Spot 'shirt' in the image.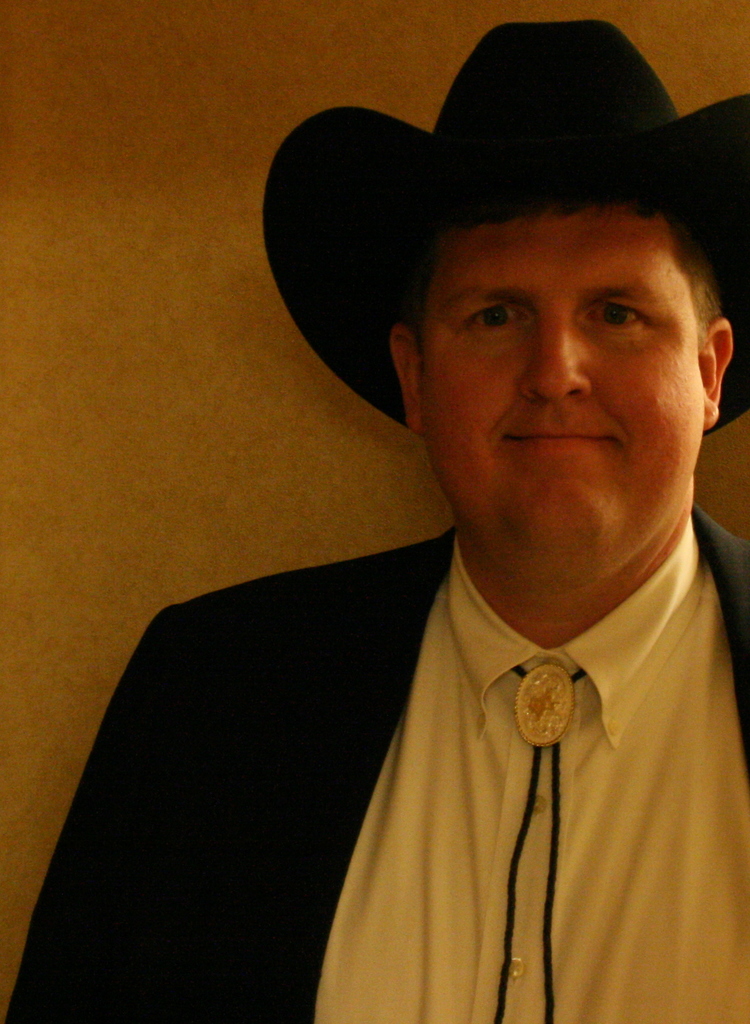
'shirt' found at 315/516/749/1021.
